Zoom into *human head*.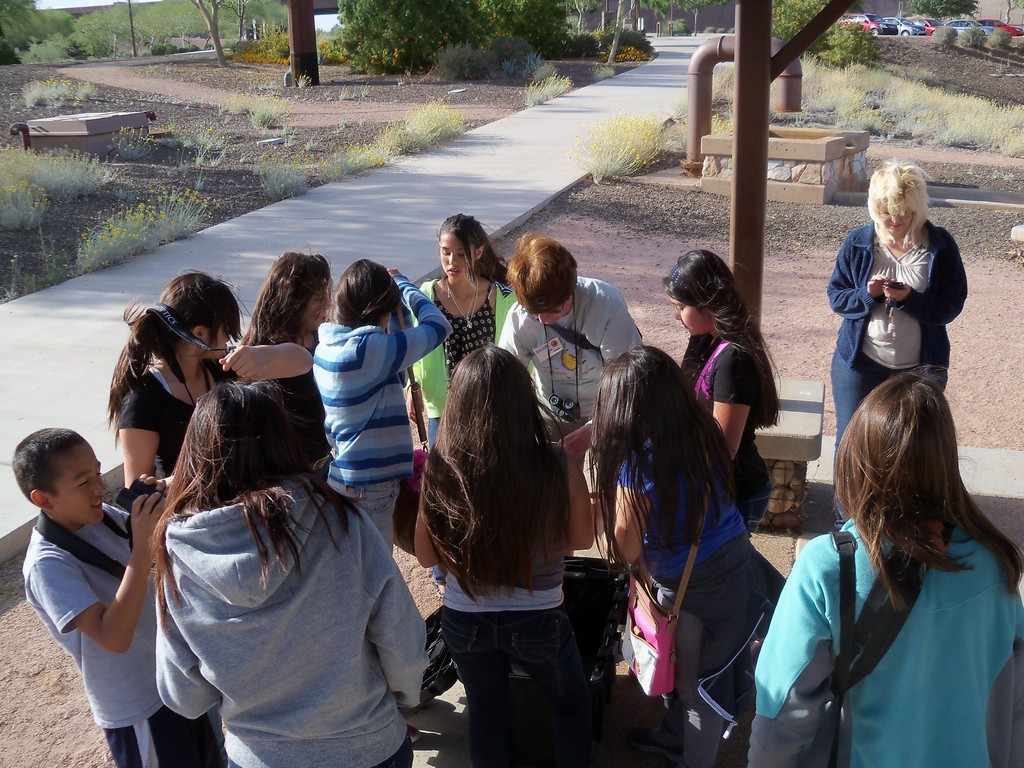
Zoom target: [left=158, top=271, right=240, bottom=359].
